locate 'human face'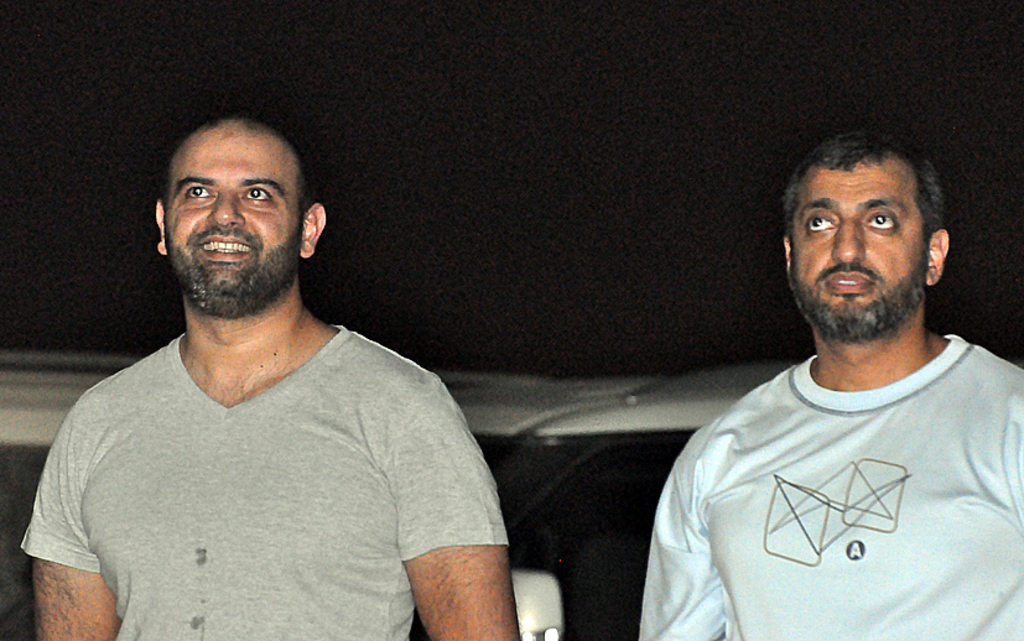
[792, 166, 931, 327]
